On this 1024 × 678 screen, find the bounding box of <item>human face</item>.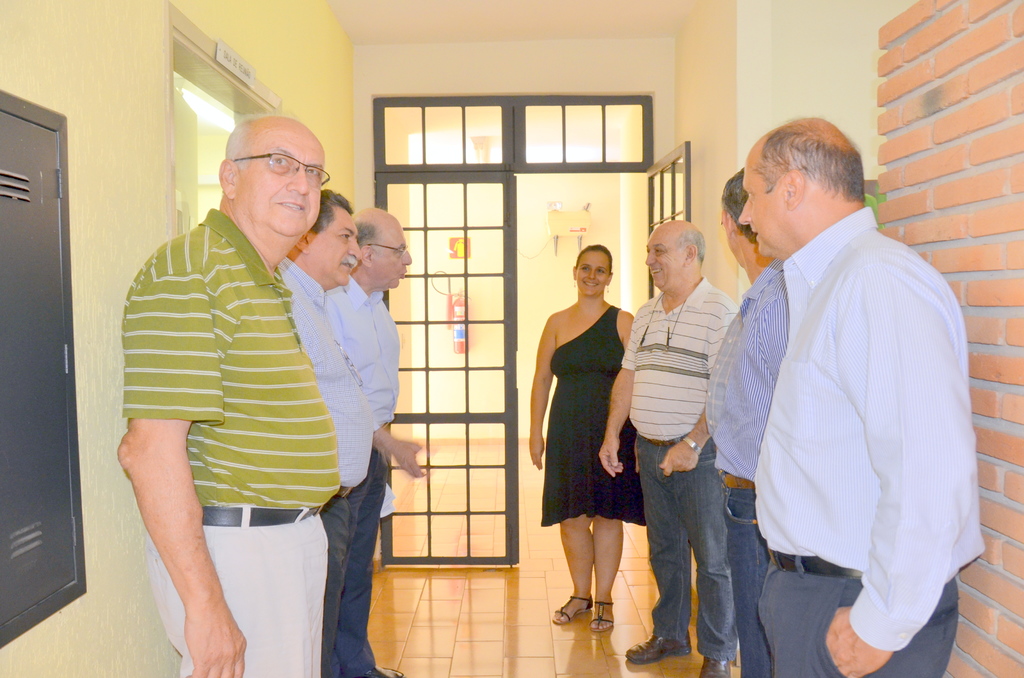
Bounding box: region(376, 225, 416, 296).
